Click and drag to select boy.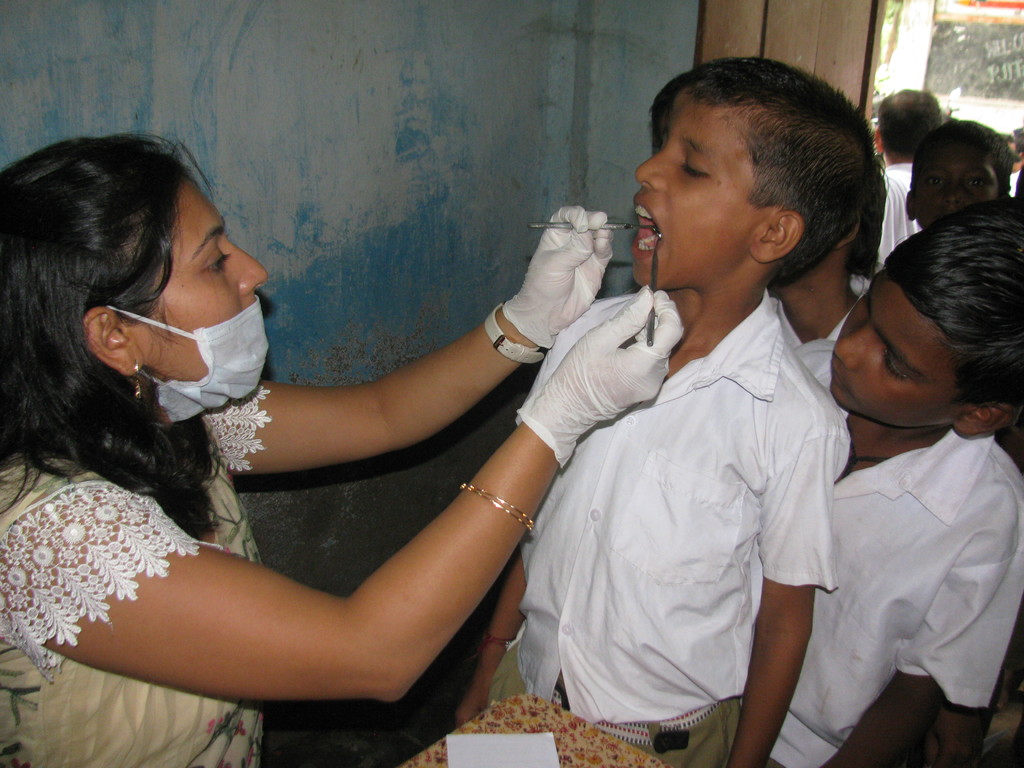
Selection: <box>772,162,880,349</box>.
